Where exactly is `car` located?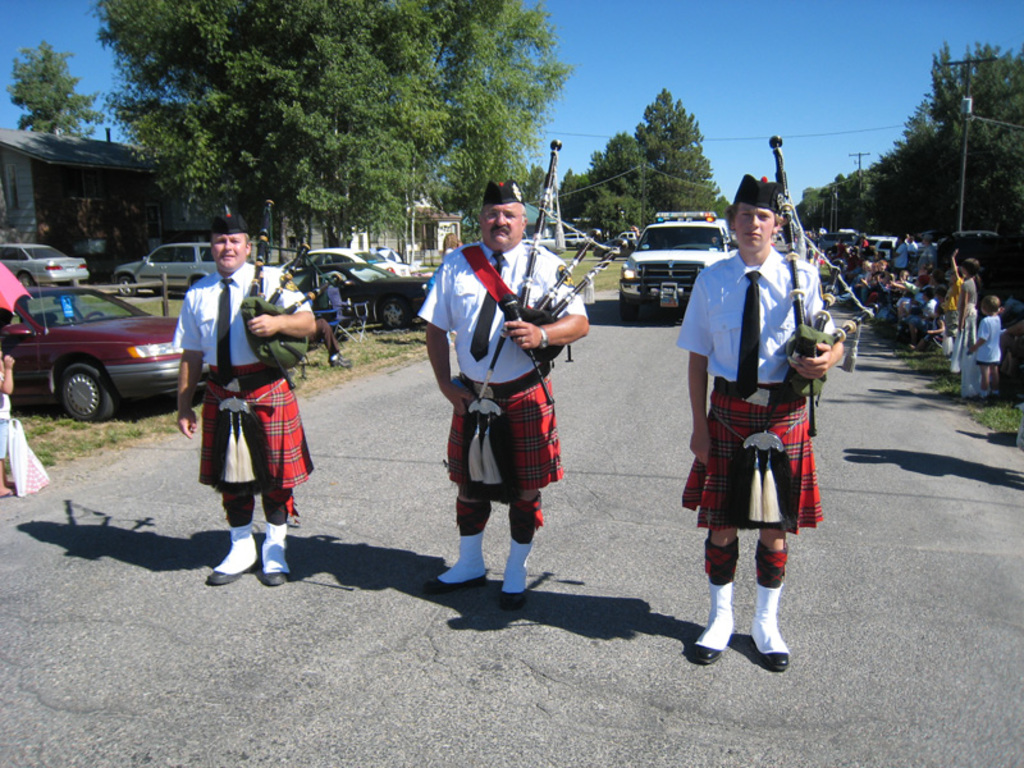
Its bounding box is detection(618, 209, 737, 311).
